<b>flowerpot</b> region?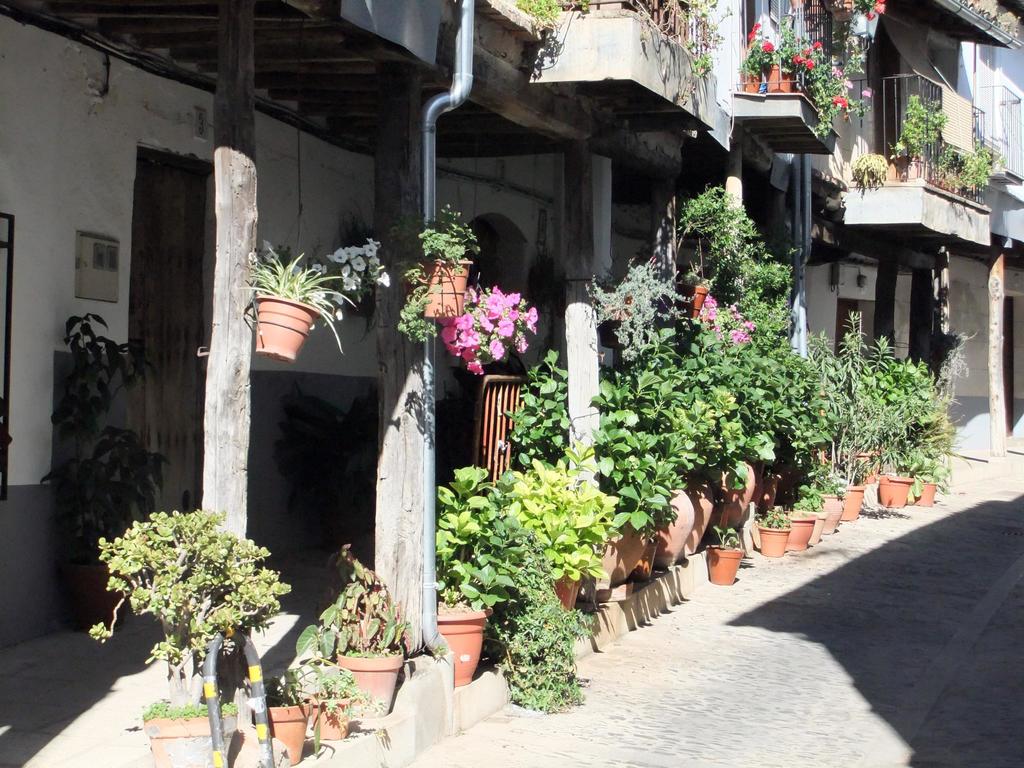
852,10,877,38
